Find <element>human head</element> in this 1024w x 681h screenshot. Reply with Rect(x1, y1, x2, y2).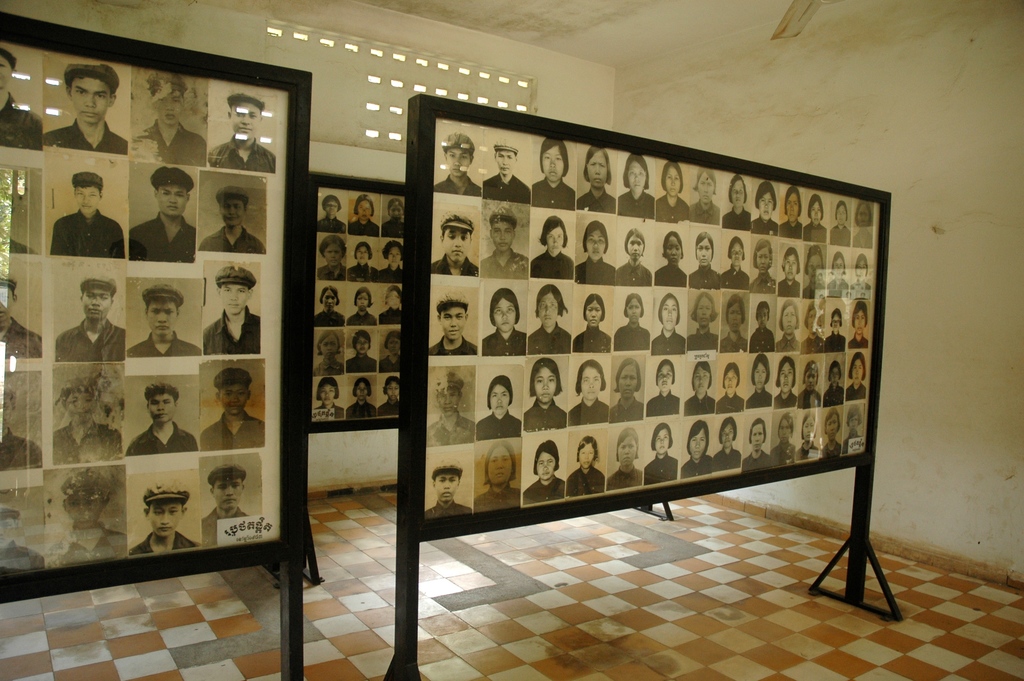
Rect(754, 183, 776, 219).
